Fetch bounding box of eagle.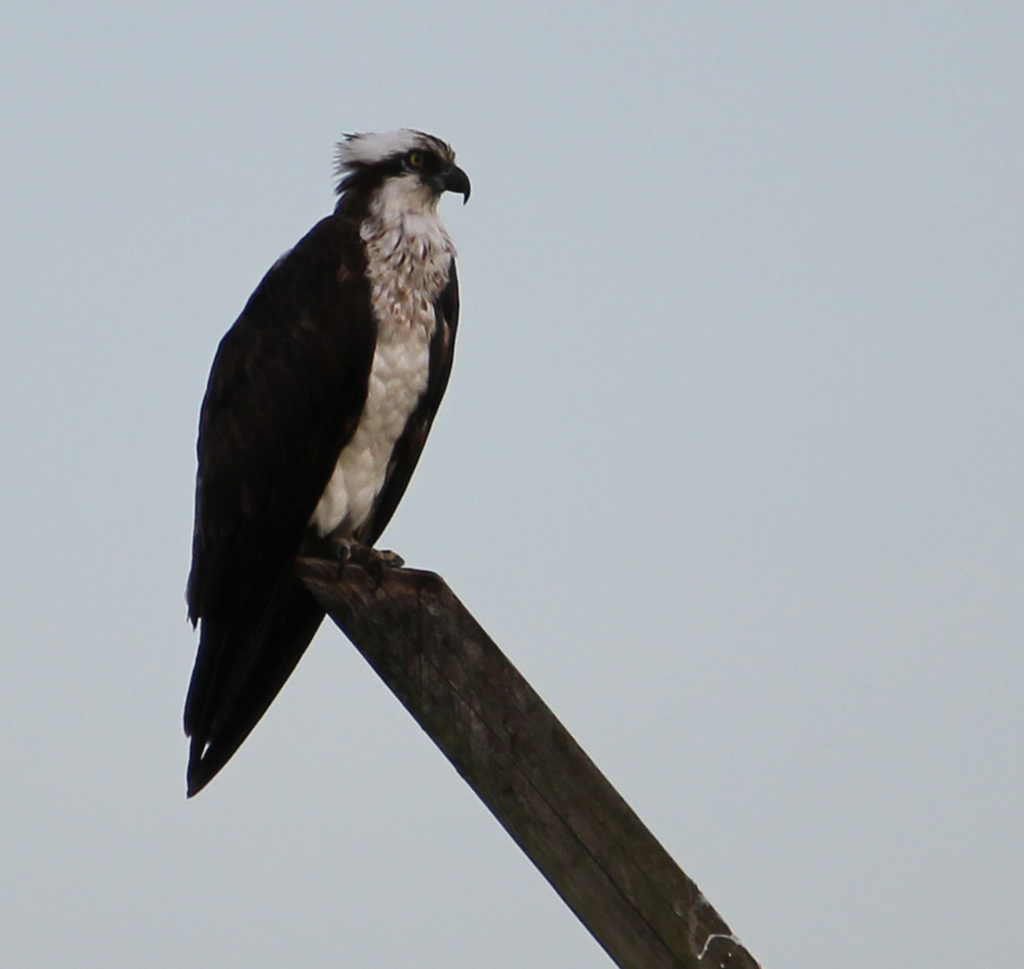
Bbox: pyautogui.locateOnScreen(179, 125, 478, 796).
